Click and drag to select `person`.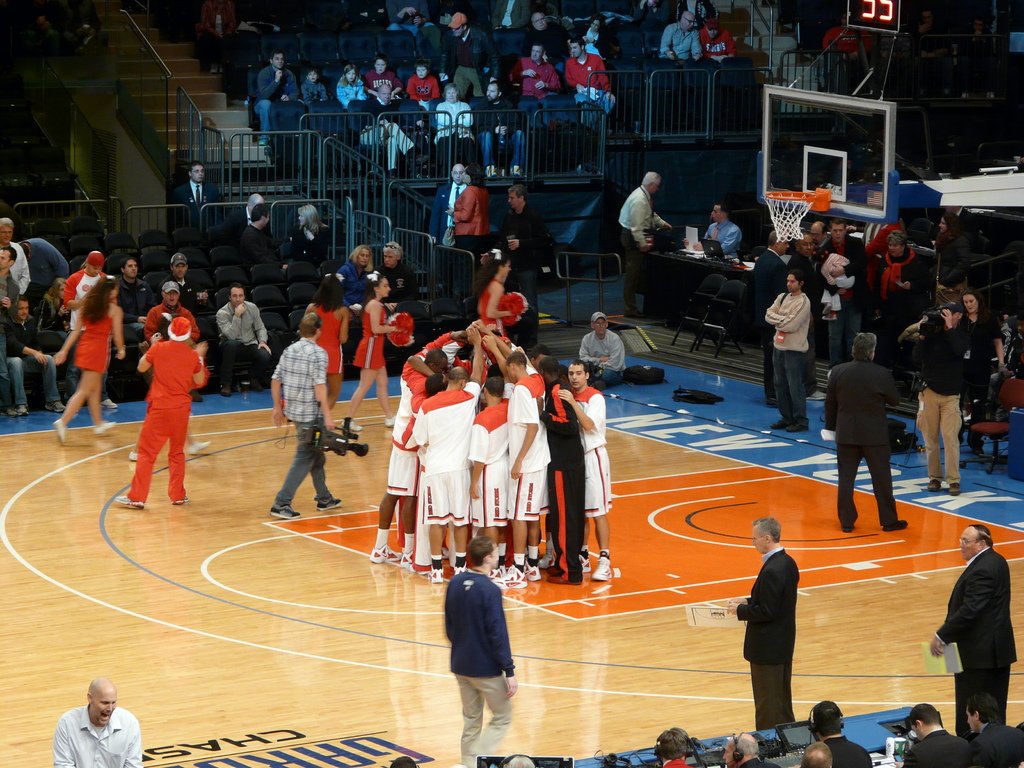
Selection: (468, 253, 519, 327).
